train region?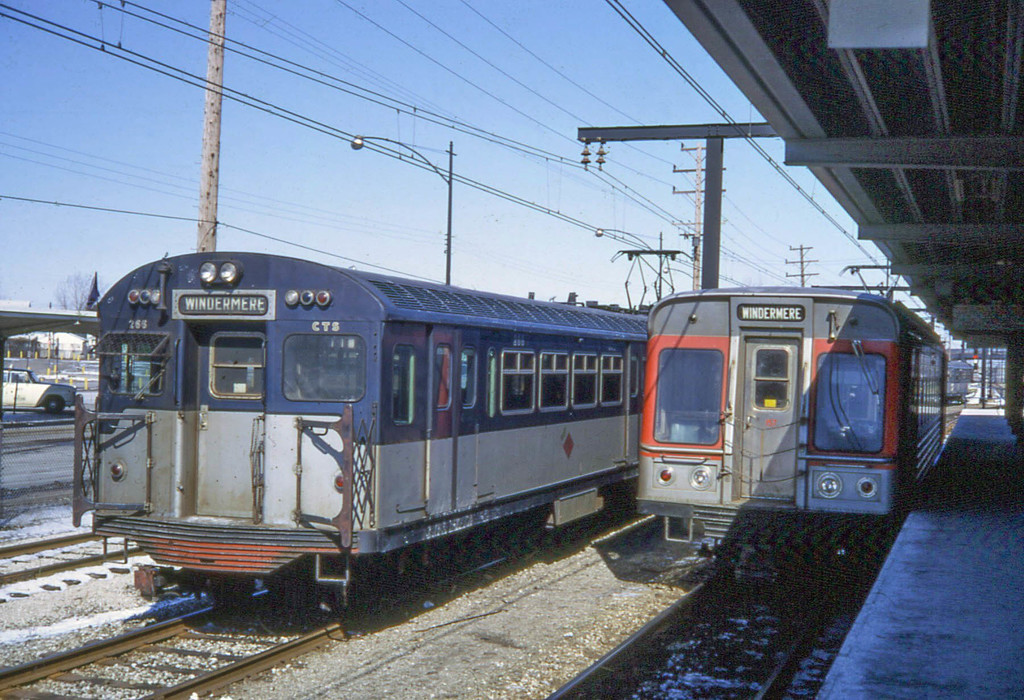
locate(74, 243, 698, 624)
